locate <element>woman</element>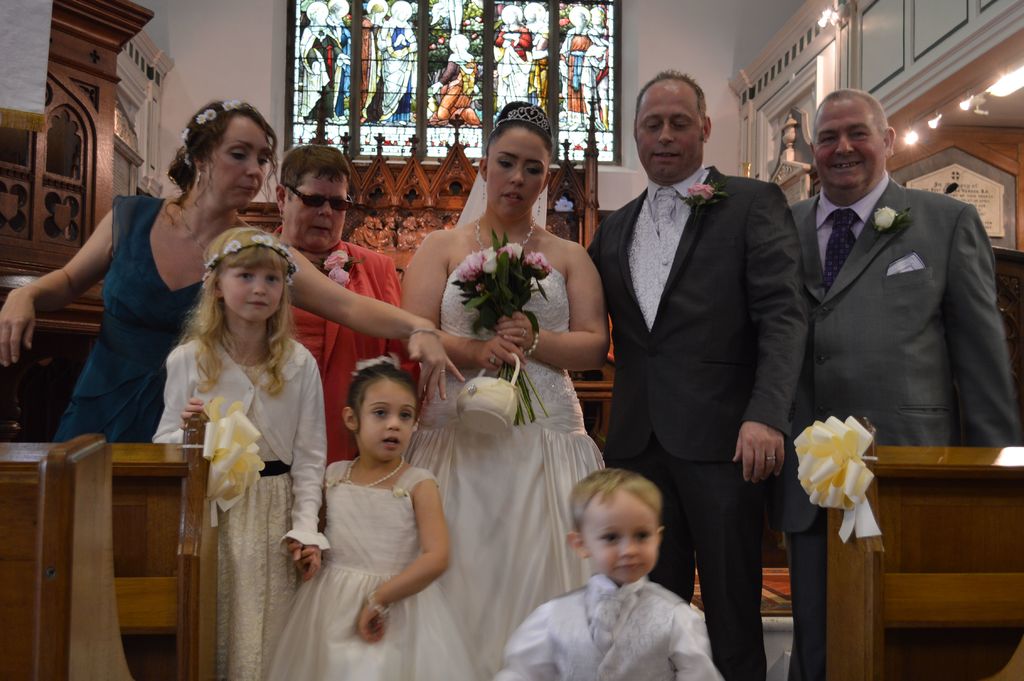
(271,145,423,465)
